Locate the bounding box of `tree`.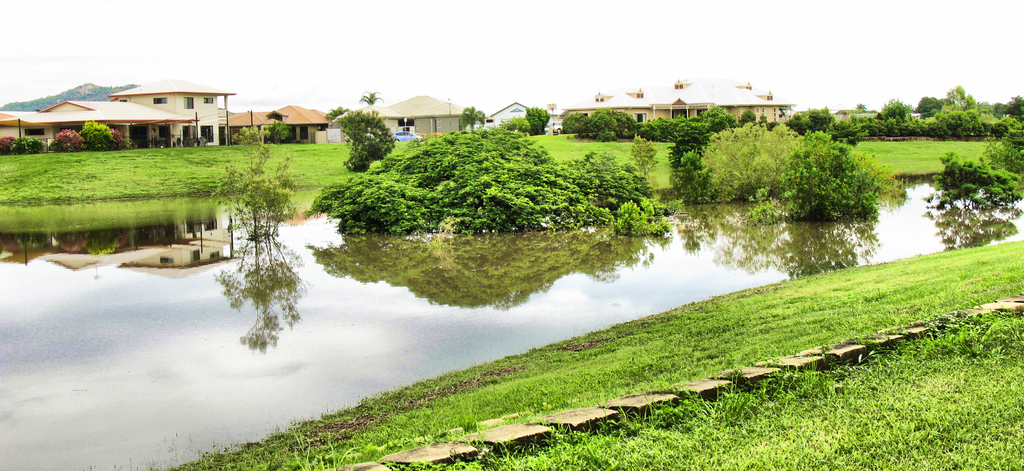
Bounding box: pyautogui.locateOnScreen(213, 144, 305, 243).
